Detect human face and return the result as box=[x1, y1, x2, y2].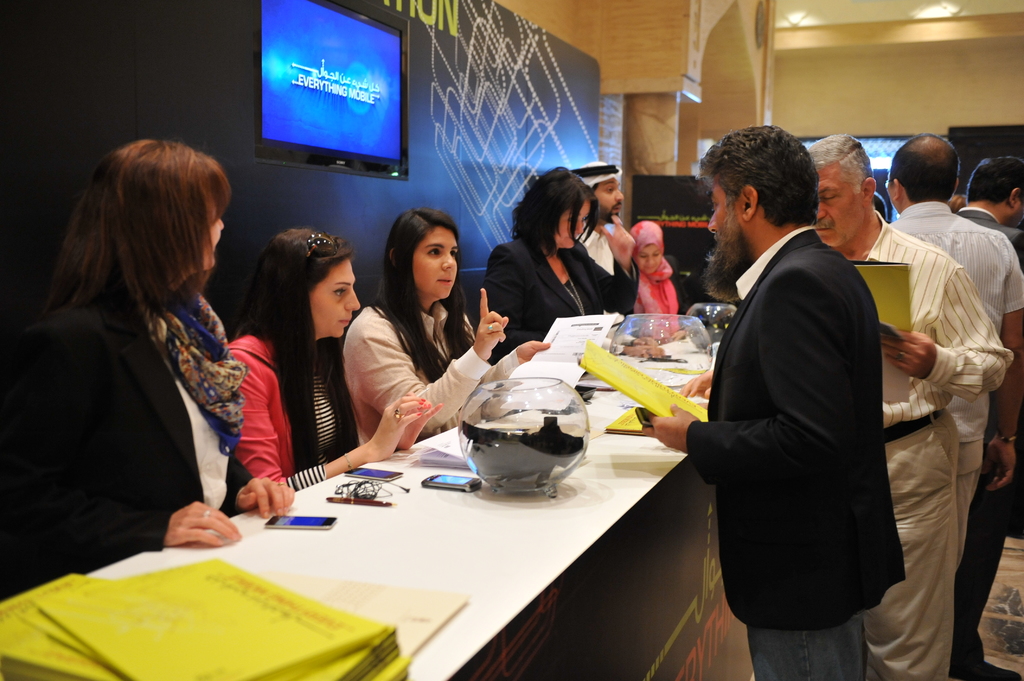
box=[709, 175, 745, 246].
